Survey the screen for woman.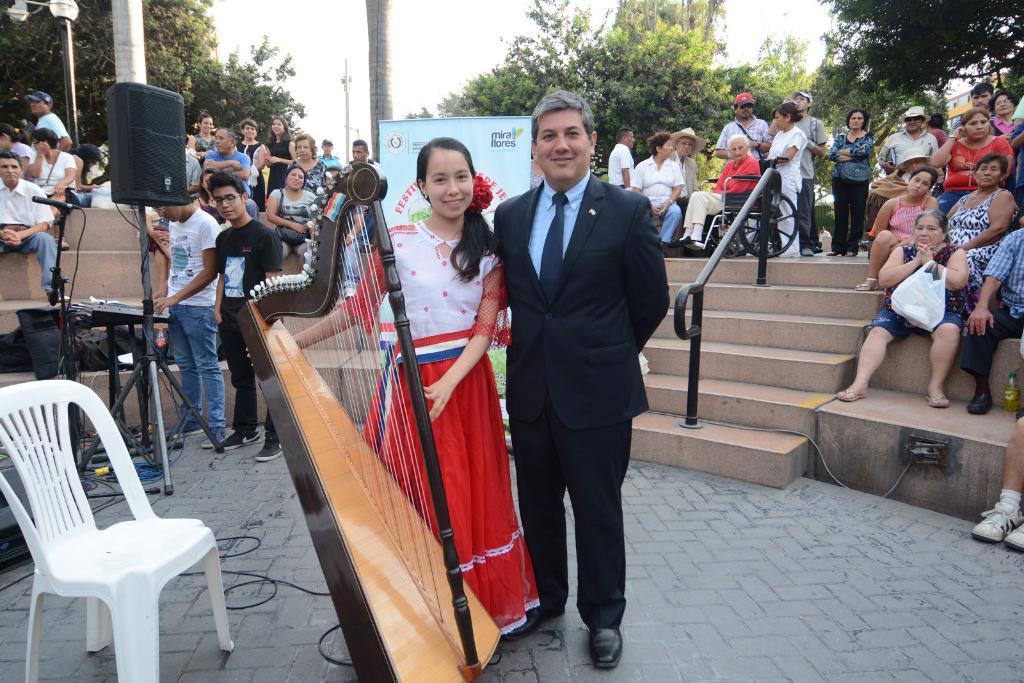
Survey found: 984, 88, 1022, 153.
